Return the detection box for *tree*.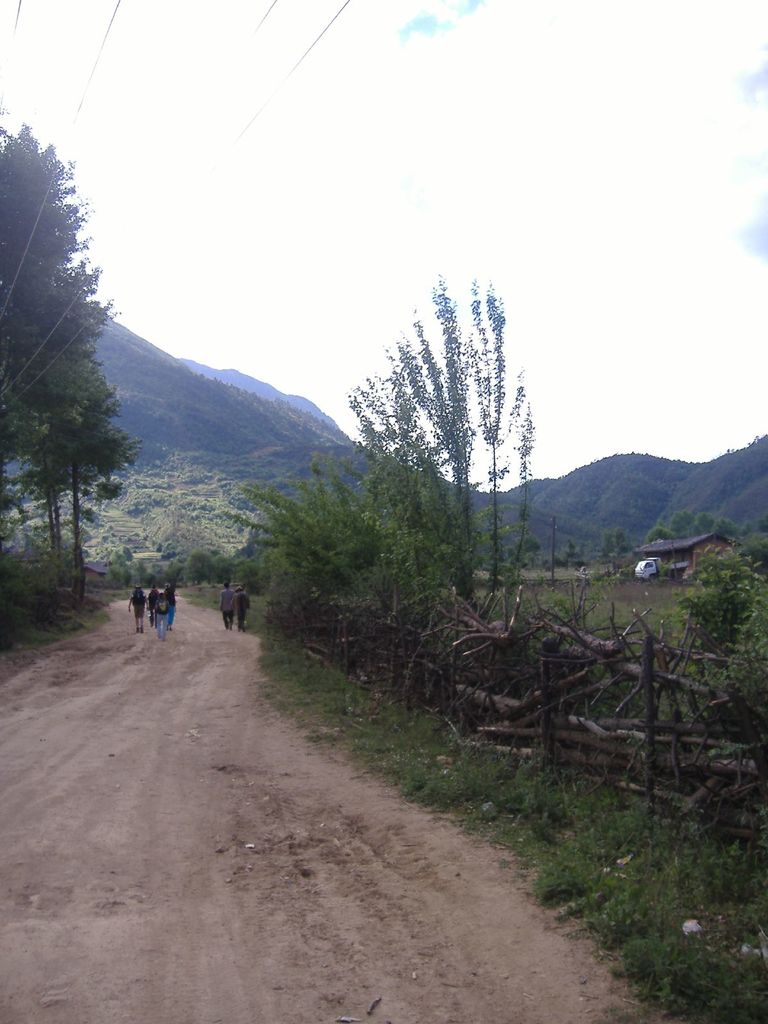
123 504 158 516.
